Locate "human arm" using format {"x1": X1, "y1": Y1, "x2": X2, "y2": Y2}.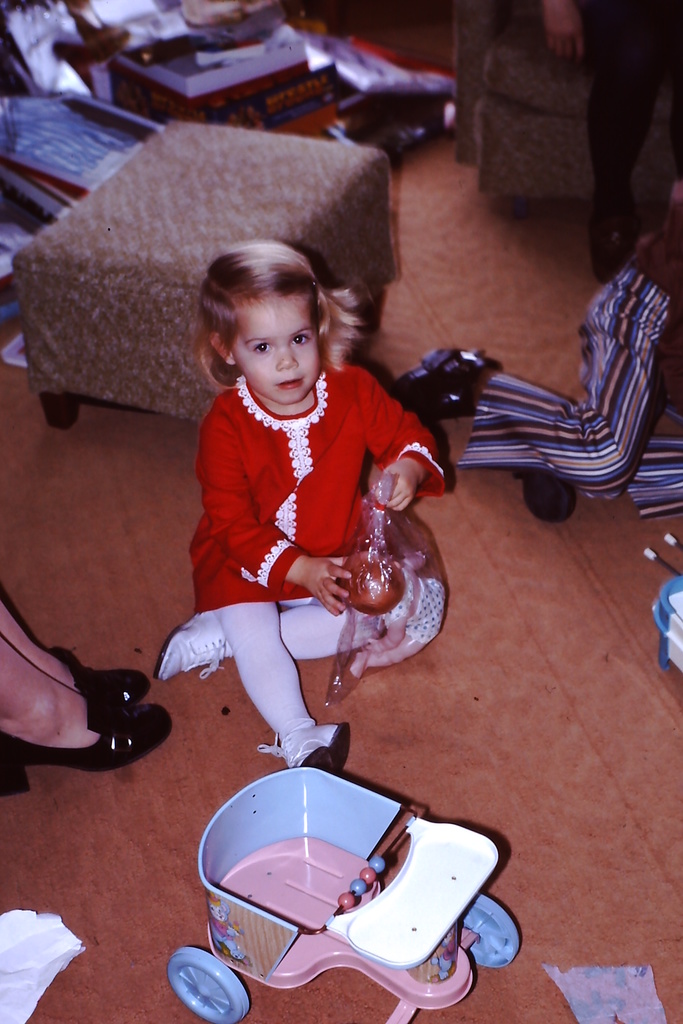
{"x1": 534, "y1": 0, "x2": 583, "y2": 65}.
